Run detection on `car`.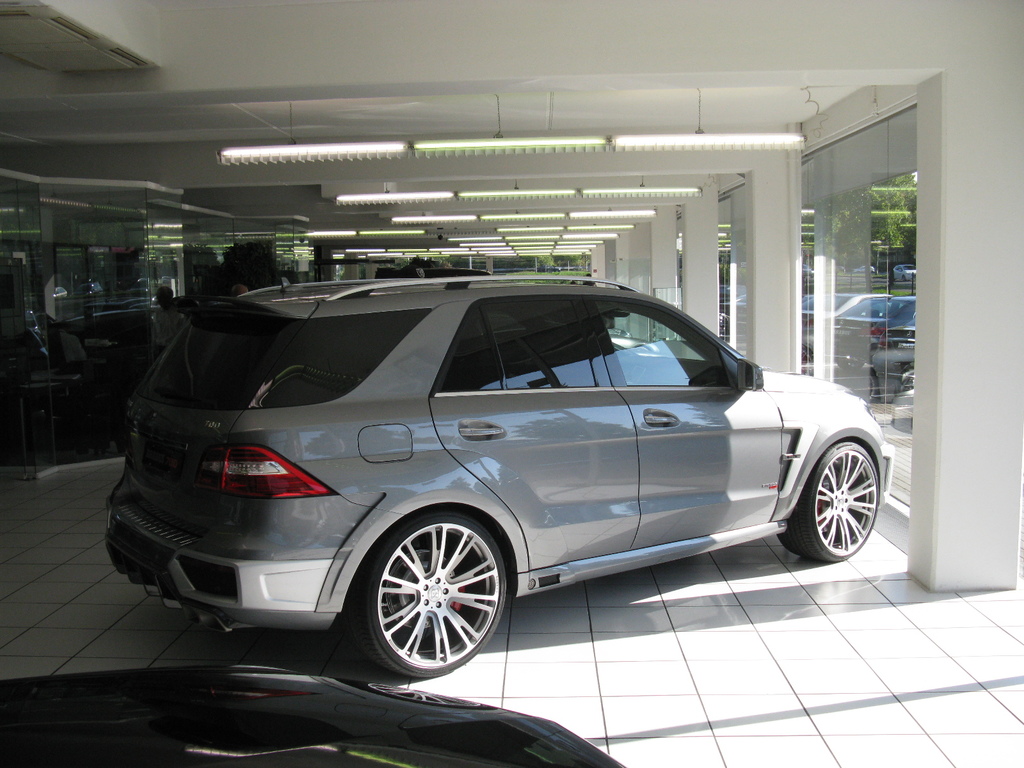
Result: {"x1": 853, "y1": 266, "x2": 876, "y2": 276}.
